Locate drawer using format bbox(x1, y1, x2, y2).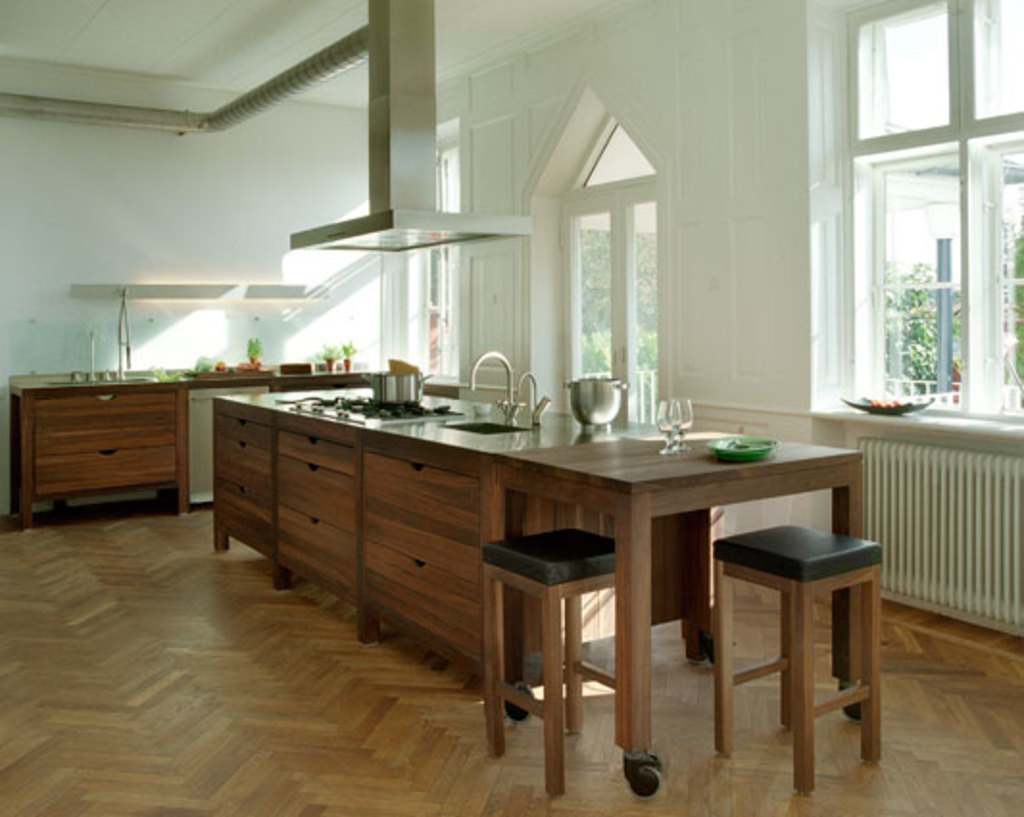
bbox(35, 444, 177, 492).
